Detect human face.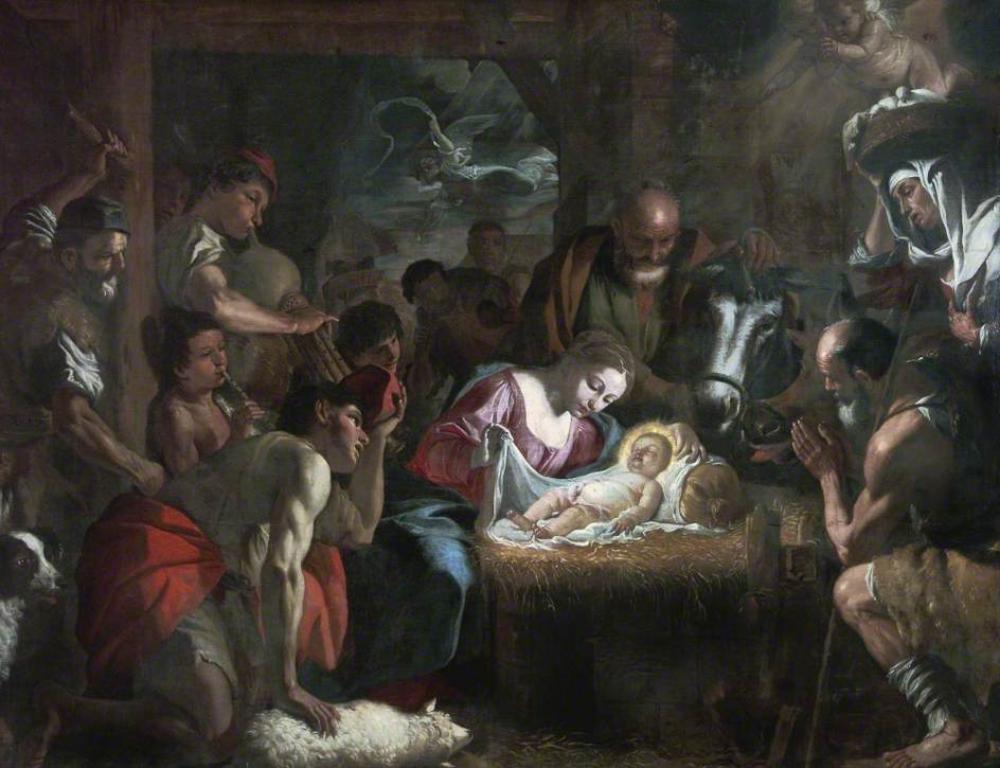
Detected at crop(476, 227, 499, 270).
